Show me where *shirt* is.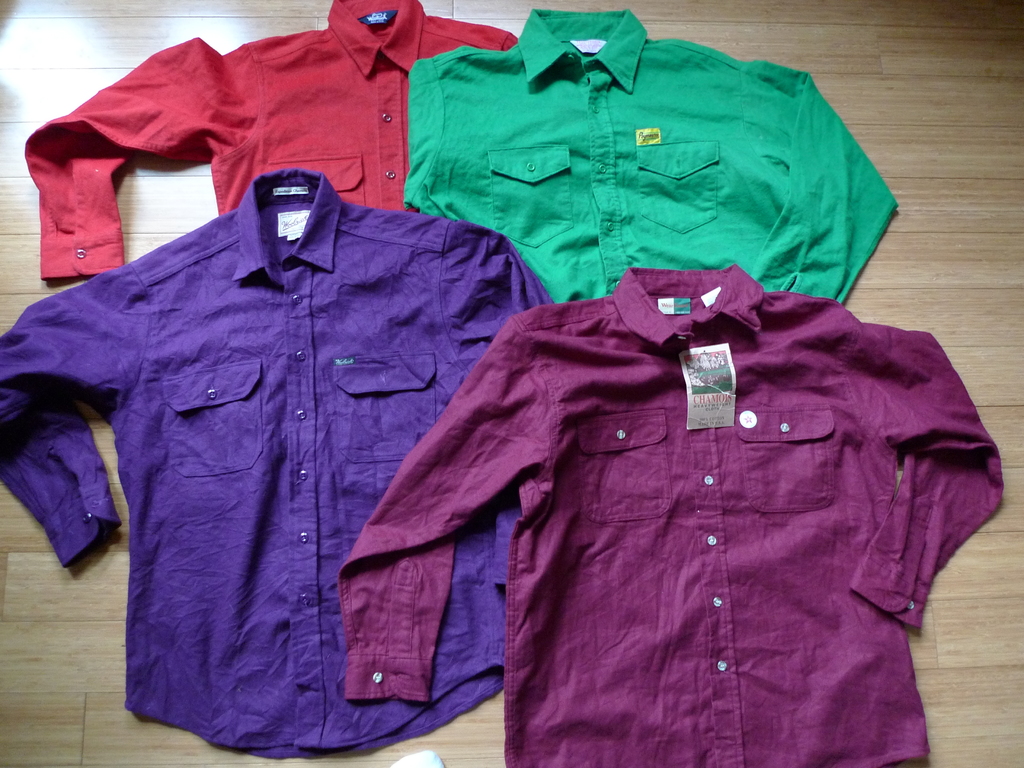
*shirt* is at locate(1, 164, 552, 758).
